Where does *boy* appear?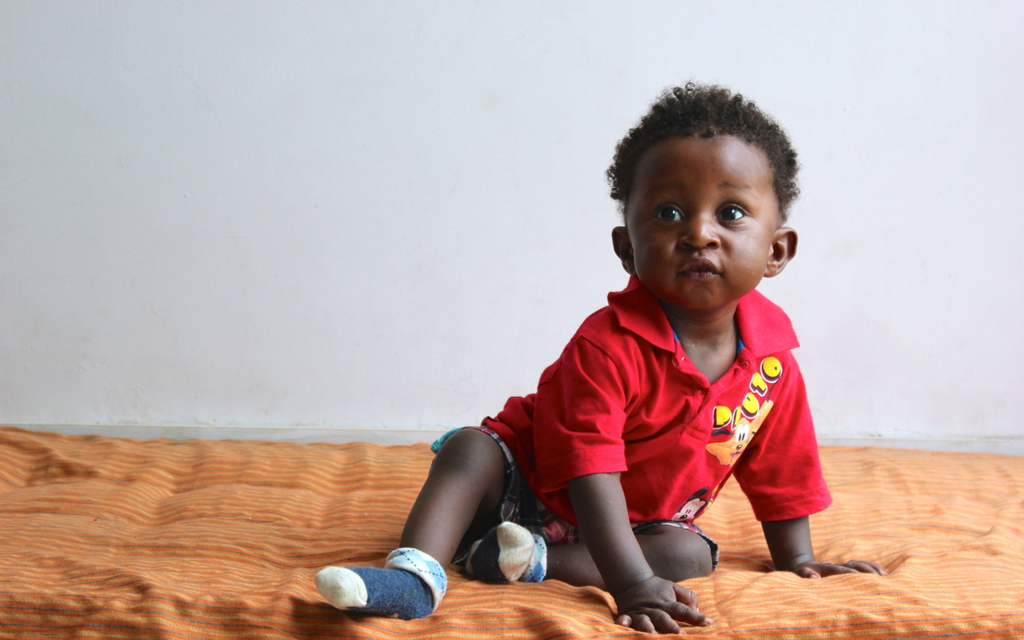
Appears at (left=371, top=94, right=830, bottom=596).
